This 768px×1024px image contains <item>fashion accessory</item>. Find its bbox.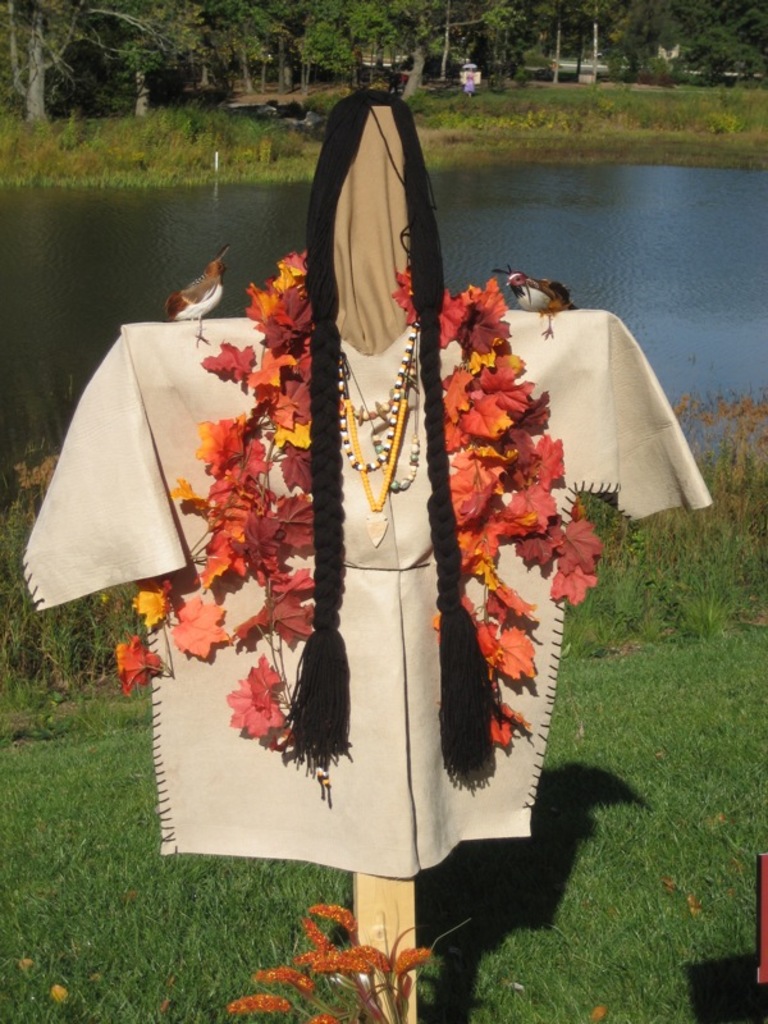
crop(349, 370, 420, 493).
